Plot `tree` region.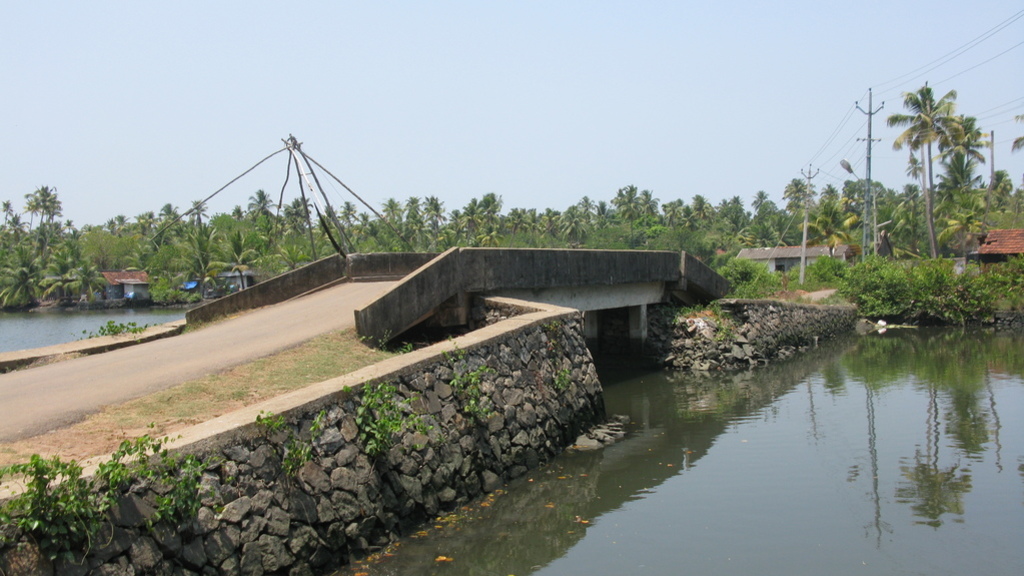
Plotted at BBox(333, 197, 354, 231).
